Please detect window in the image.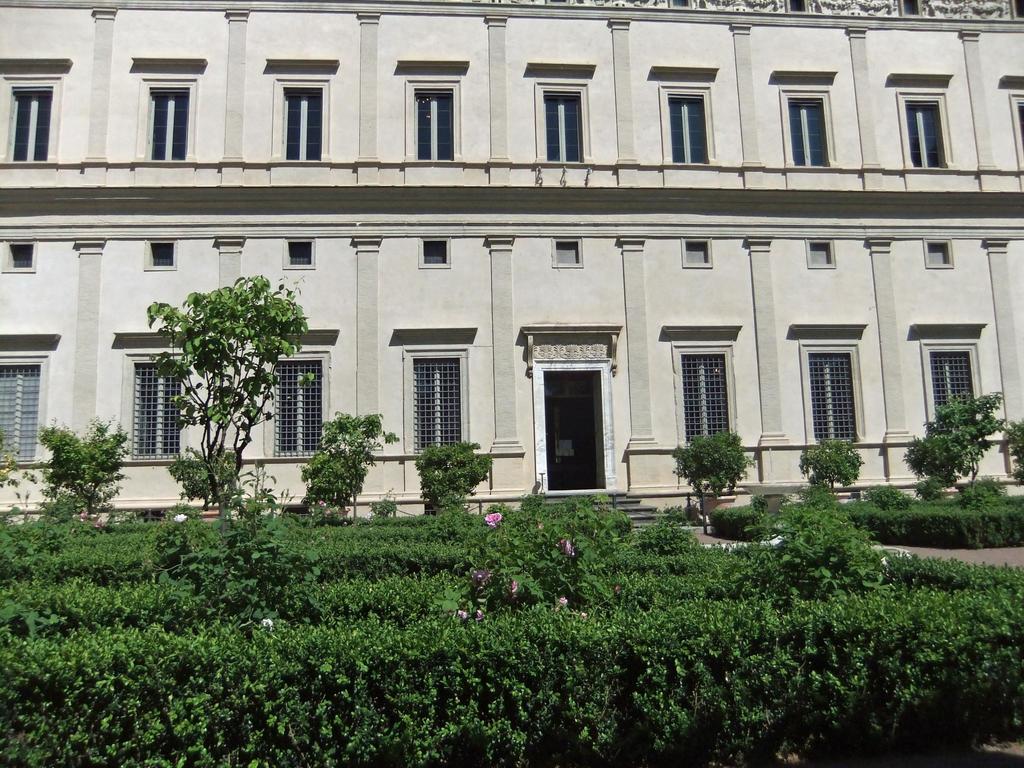
{"left": 408, "top": 353, "right": 464, "bottom": 458}.
